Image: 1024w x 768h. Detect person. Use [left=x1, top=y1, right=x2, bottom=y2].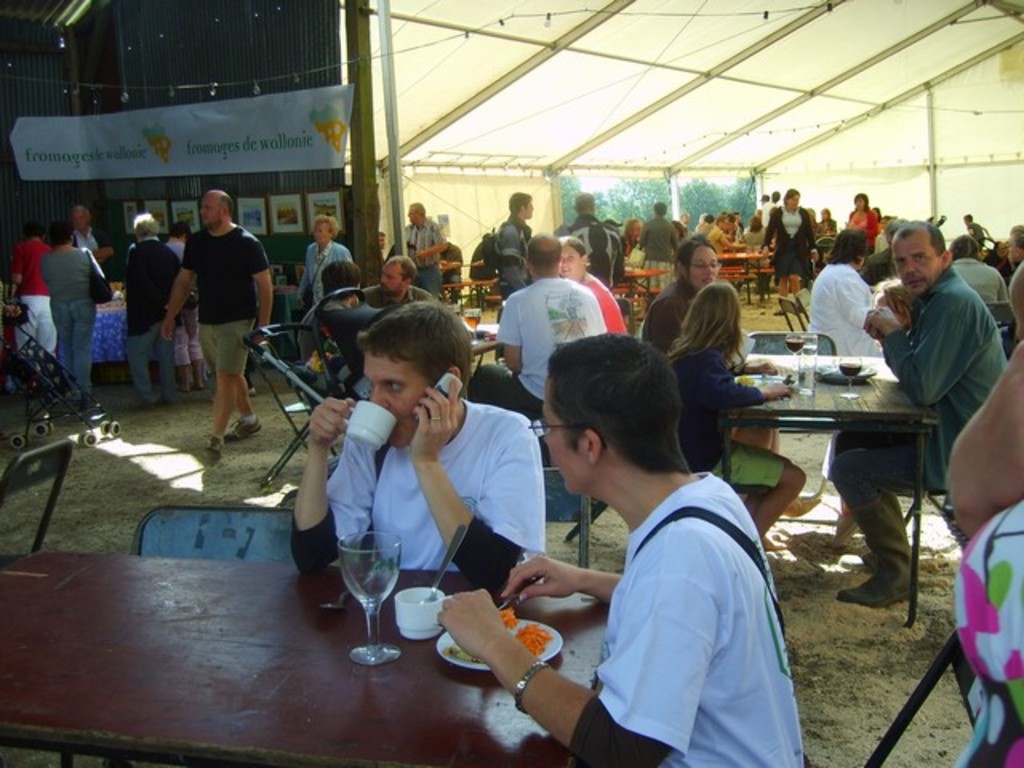
[left=438, top=334, right=792, bottom=766].
